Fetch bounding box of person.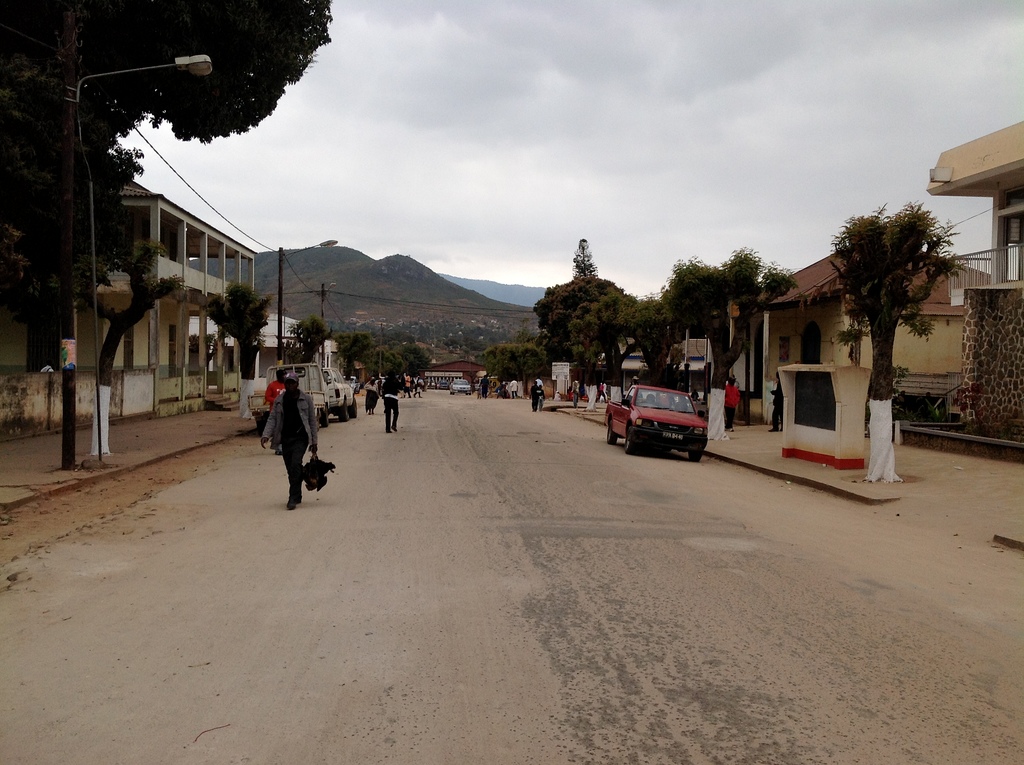
Bbox: x1=259, y1=369, x2=320, y2=510.
